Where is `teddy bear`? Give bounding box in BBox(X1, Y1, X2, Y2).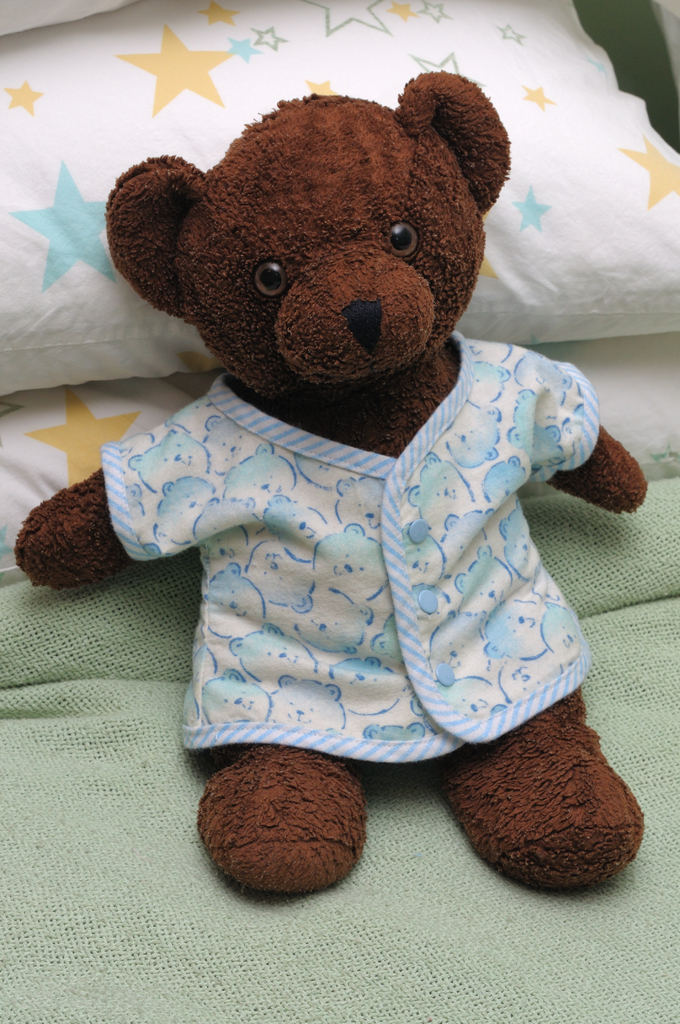
BBox(15, 69, 645, 904).
